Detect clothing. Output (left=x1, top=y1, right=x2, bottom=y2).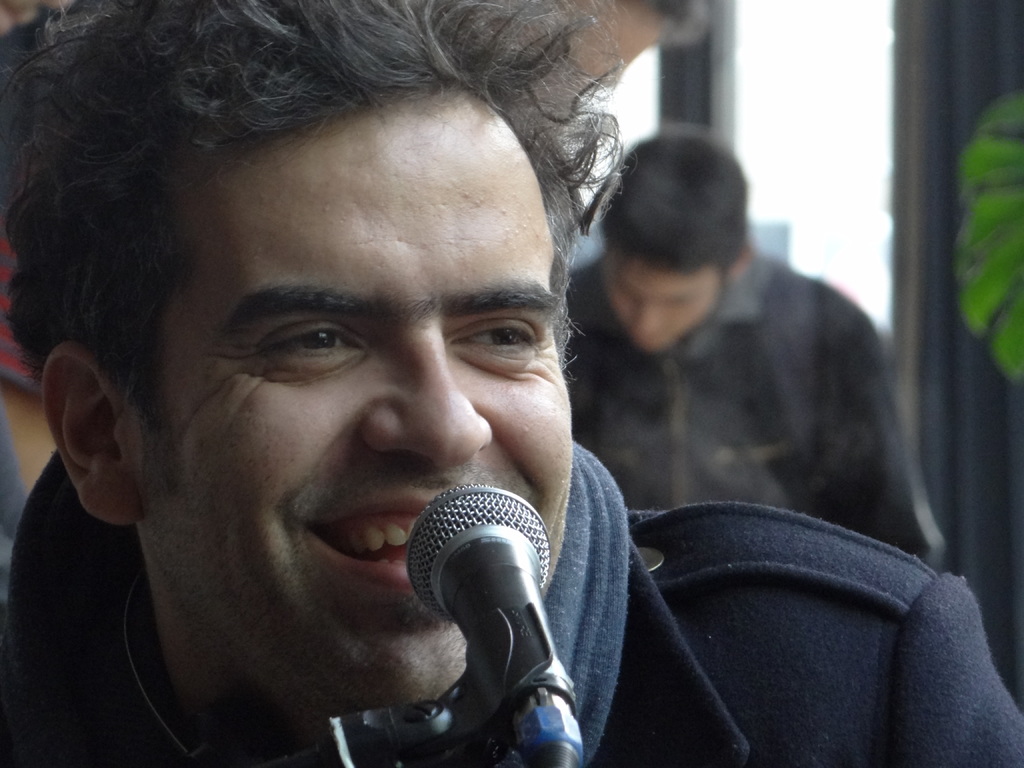
(left=0, top=443, right=1023, bottom=767).
